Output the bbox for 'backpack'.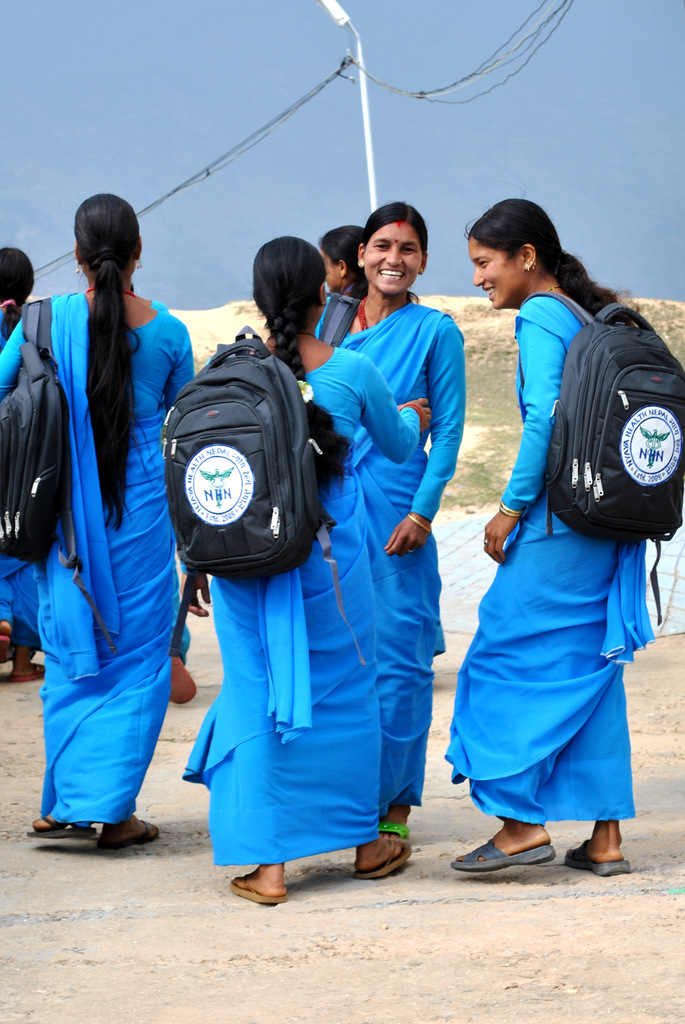
315 287 359 347.
